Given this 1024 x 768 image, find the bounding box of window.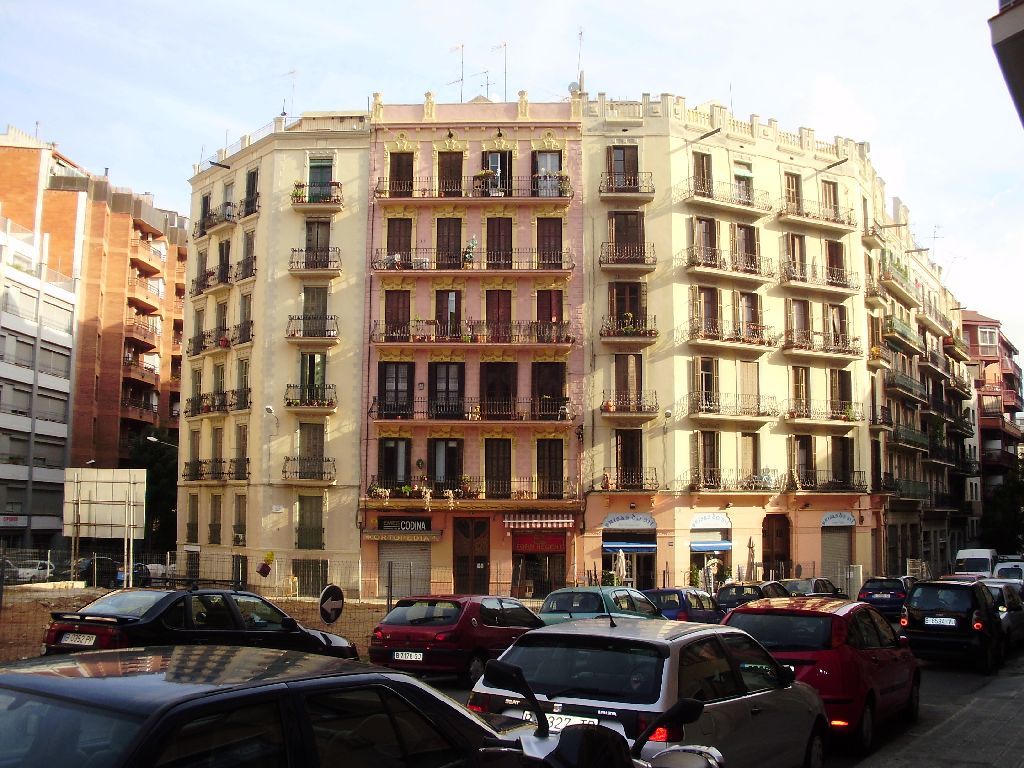
crop(425, 220, 461, 275).
